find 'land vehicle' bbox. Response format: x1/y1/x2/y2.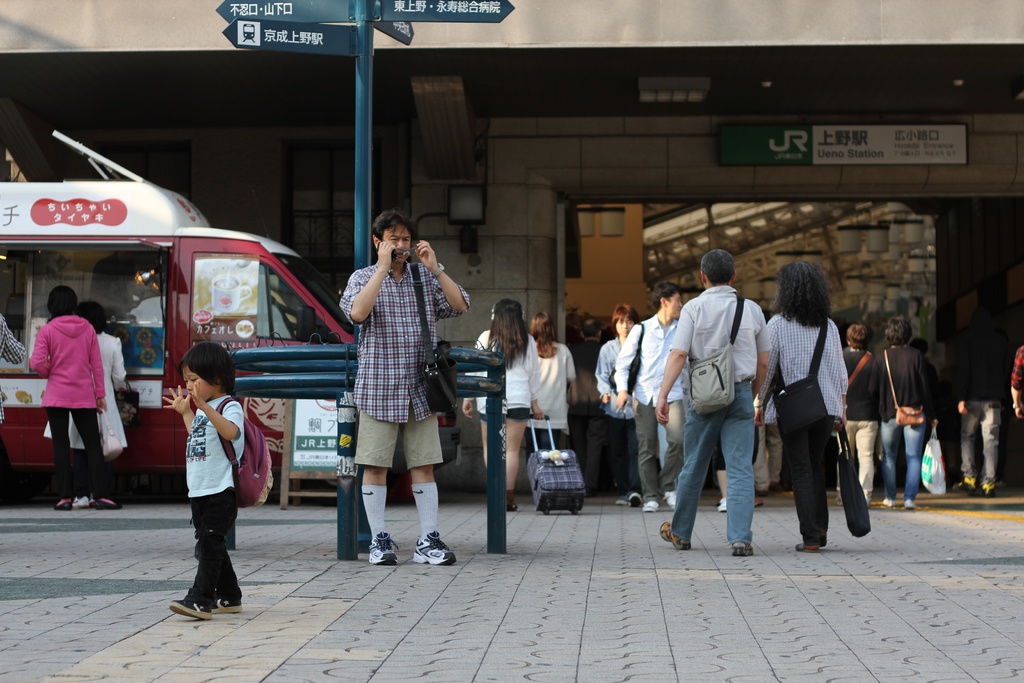
0/131/457/507.
